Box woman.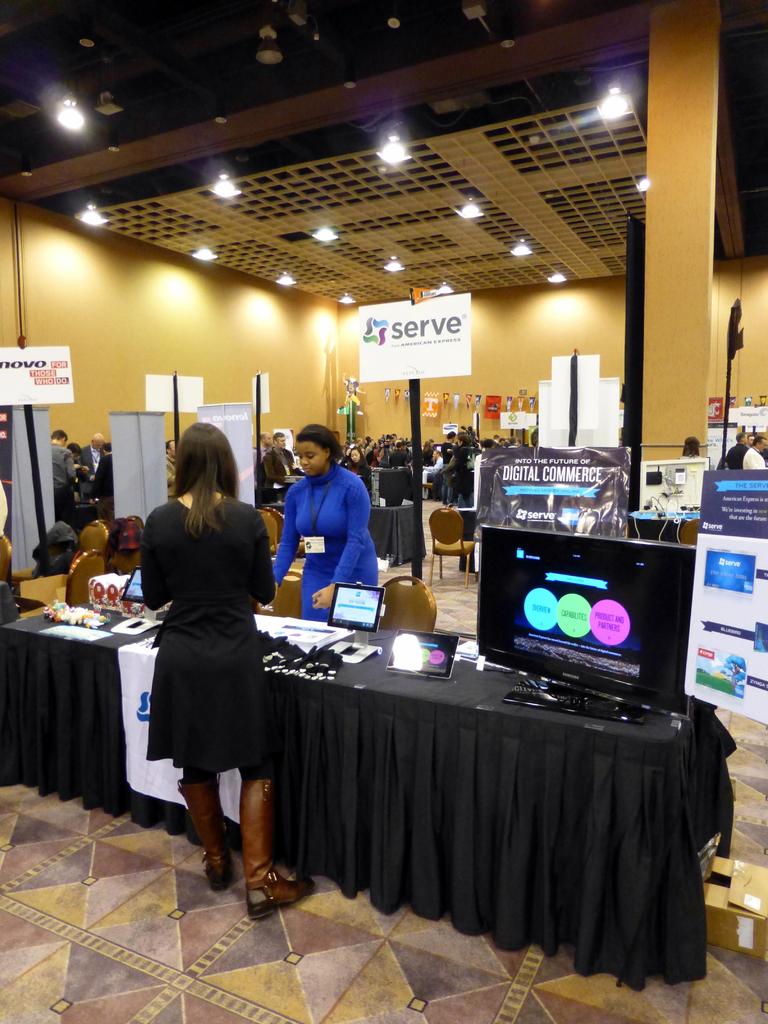
crop(130, 417, 286, 887).
